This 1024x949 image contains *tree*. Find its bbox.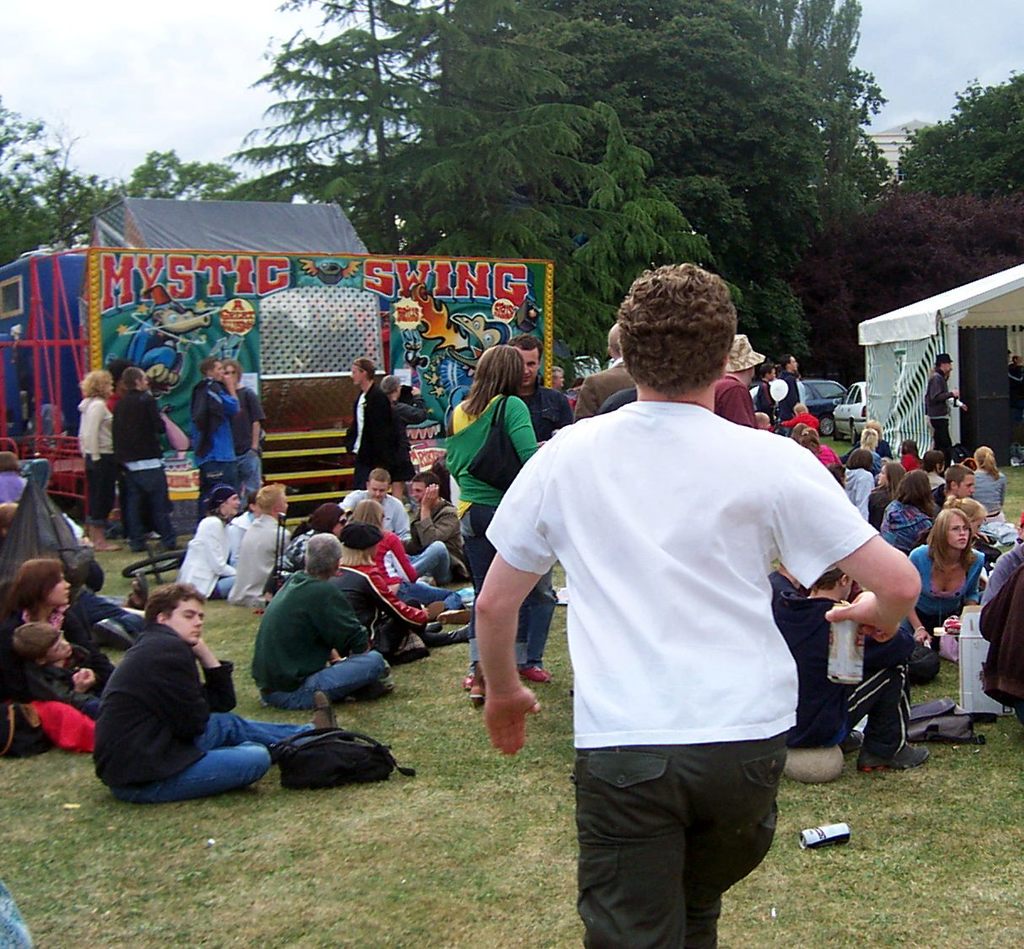
crop(519, 3, 893, 363).
